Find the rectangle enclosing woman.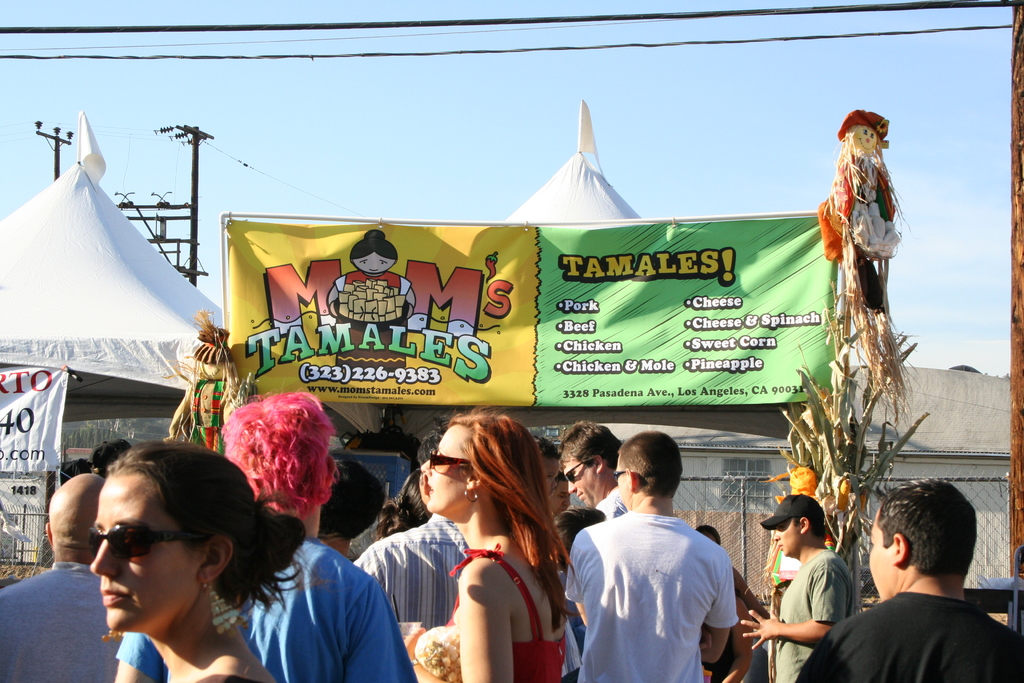
detection(324, 227, 419, 374).
